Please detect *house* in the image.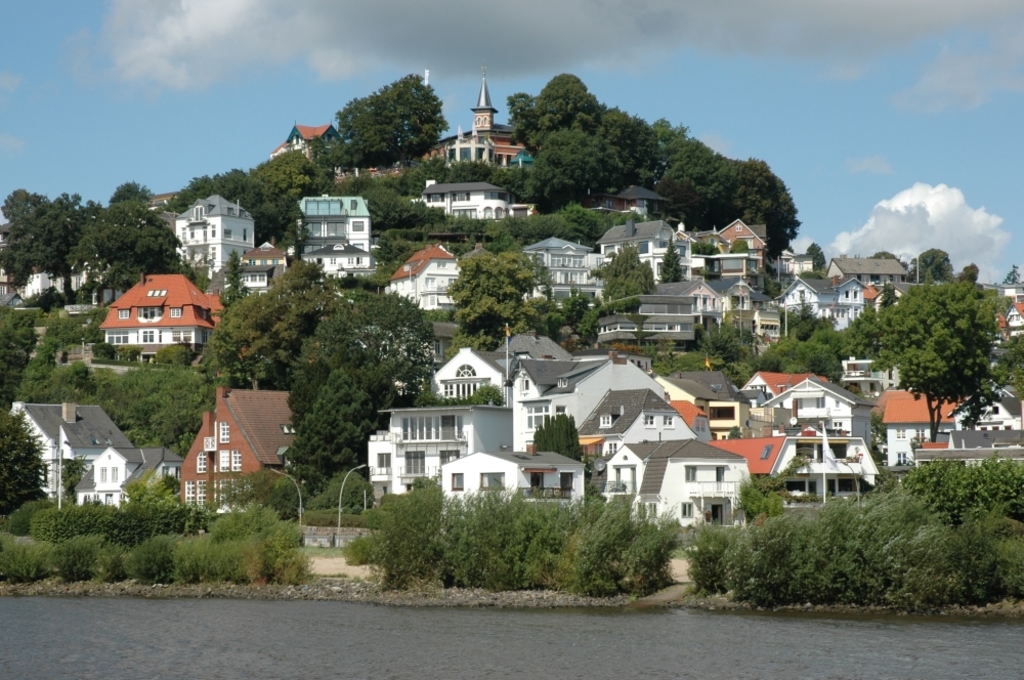
region(91, 257, 218, 362).
